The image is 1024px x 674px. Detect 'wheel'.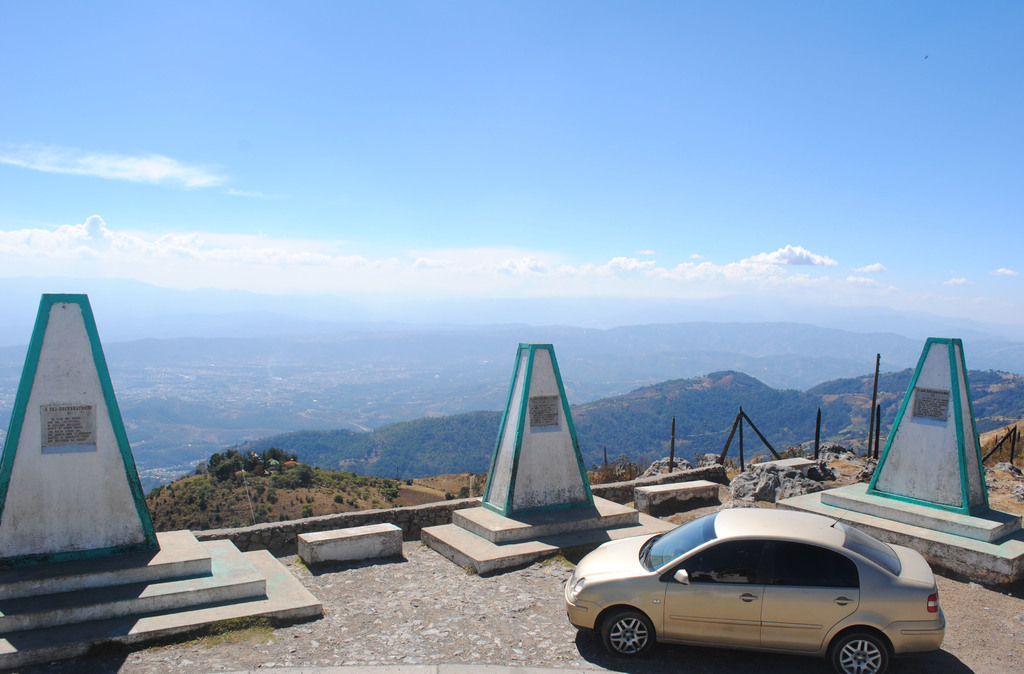
Detection: bbox=[832, 634, 888, 673].
